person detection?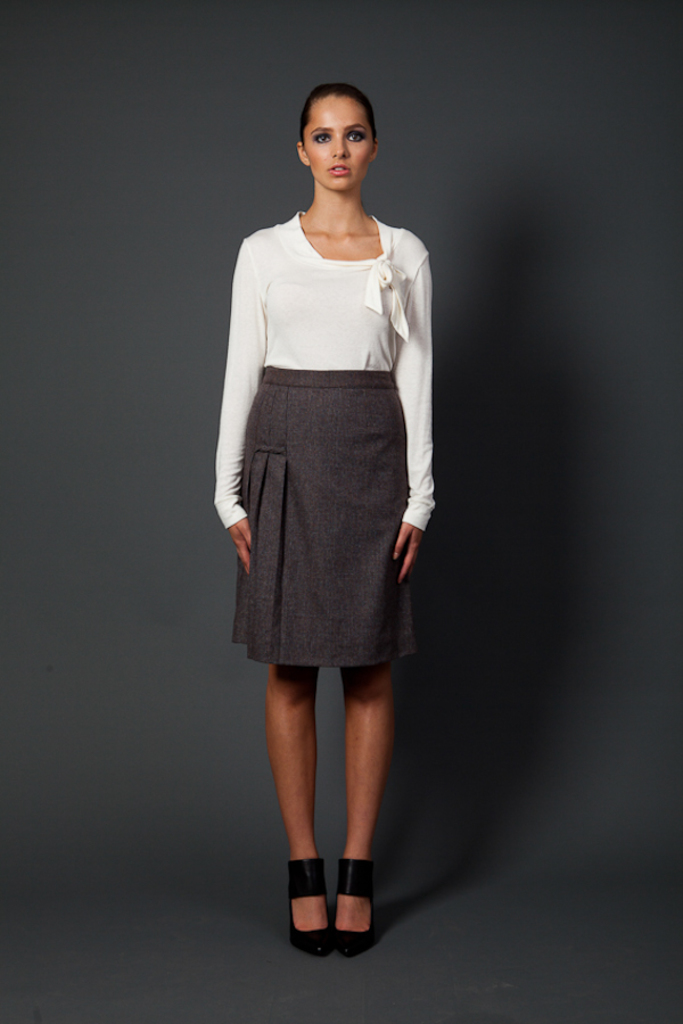
[211, 79, 426, 950]
